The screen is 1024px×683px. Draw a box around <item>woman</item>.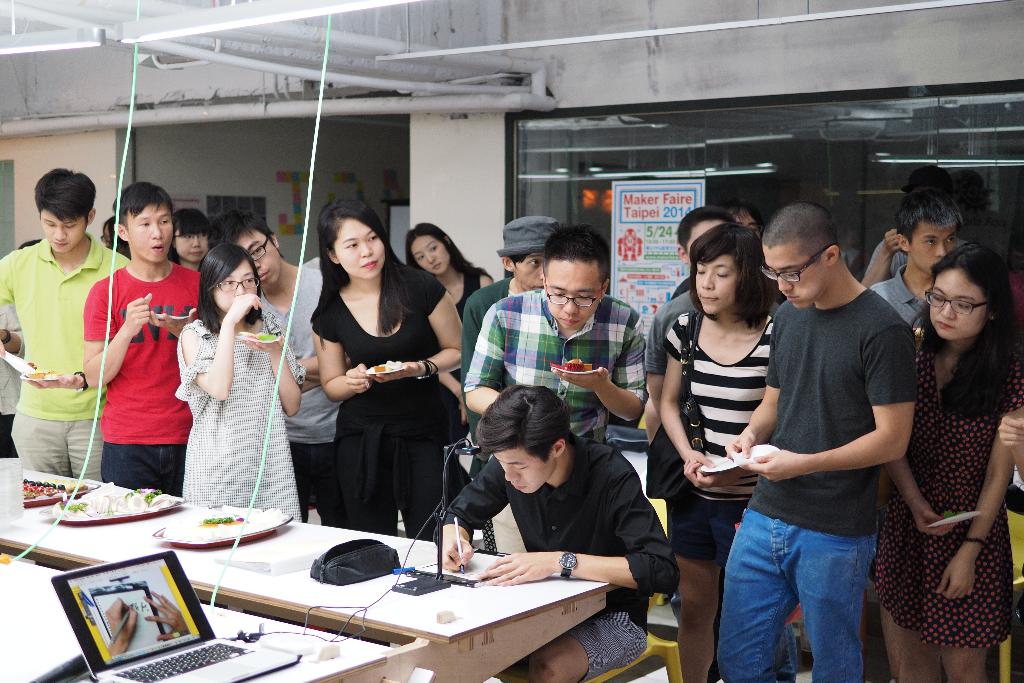
<region>656, 226, 774, 682</region>.
